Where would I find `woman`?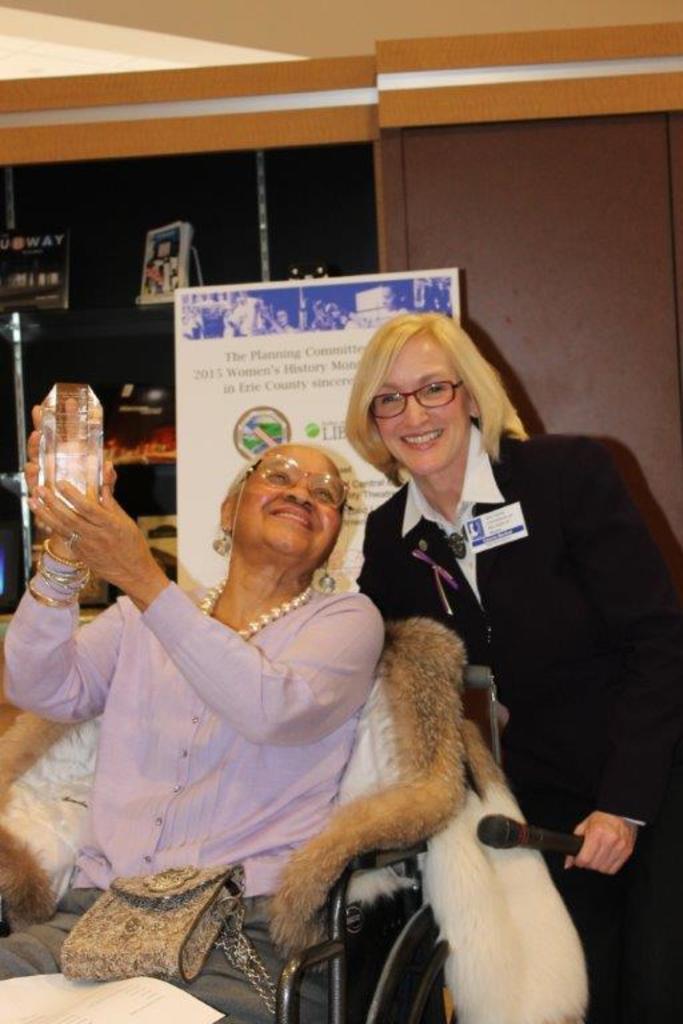
At (0, 396, 390, 1023).
